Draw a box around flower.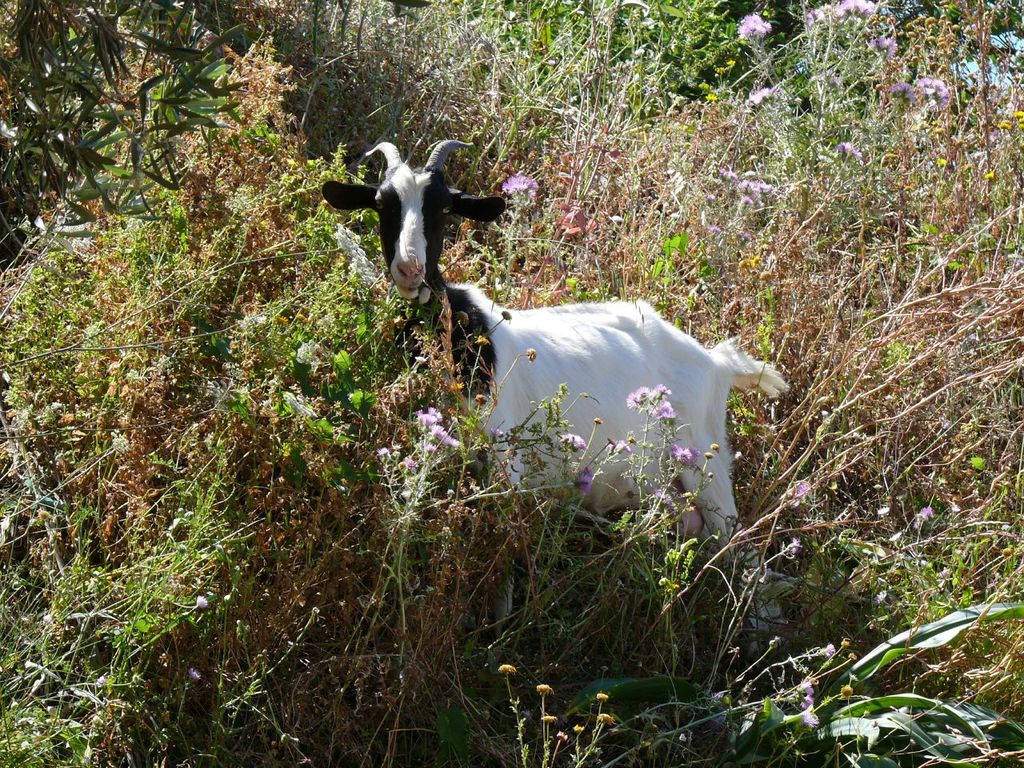
<bbox>198, 594, 206, 606</bbox>.
